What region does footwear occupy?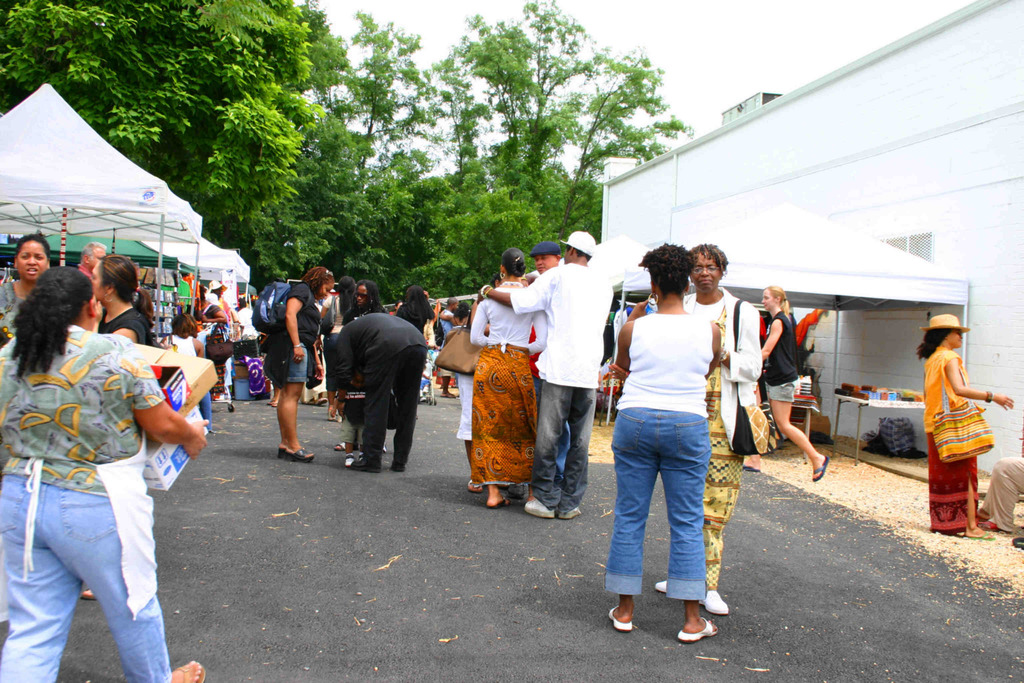
{"x1": 166, "y1": 661, "x2": 206, "y2": 682}.
